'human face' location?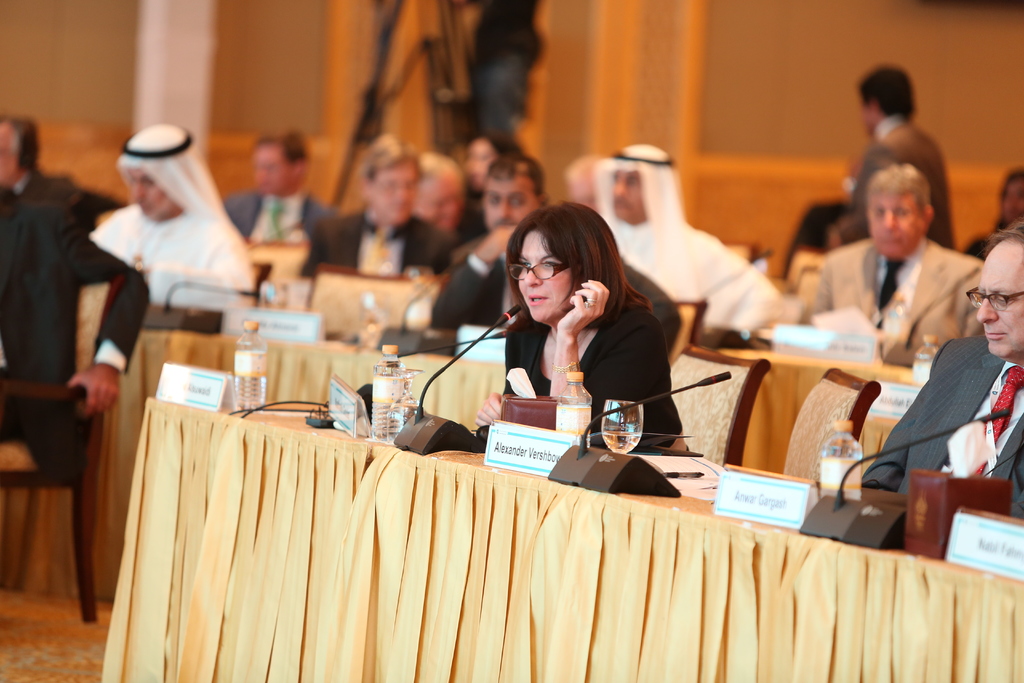
Rect(132, 171, 168, 219)
